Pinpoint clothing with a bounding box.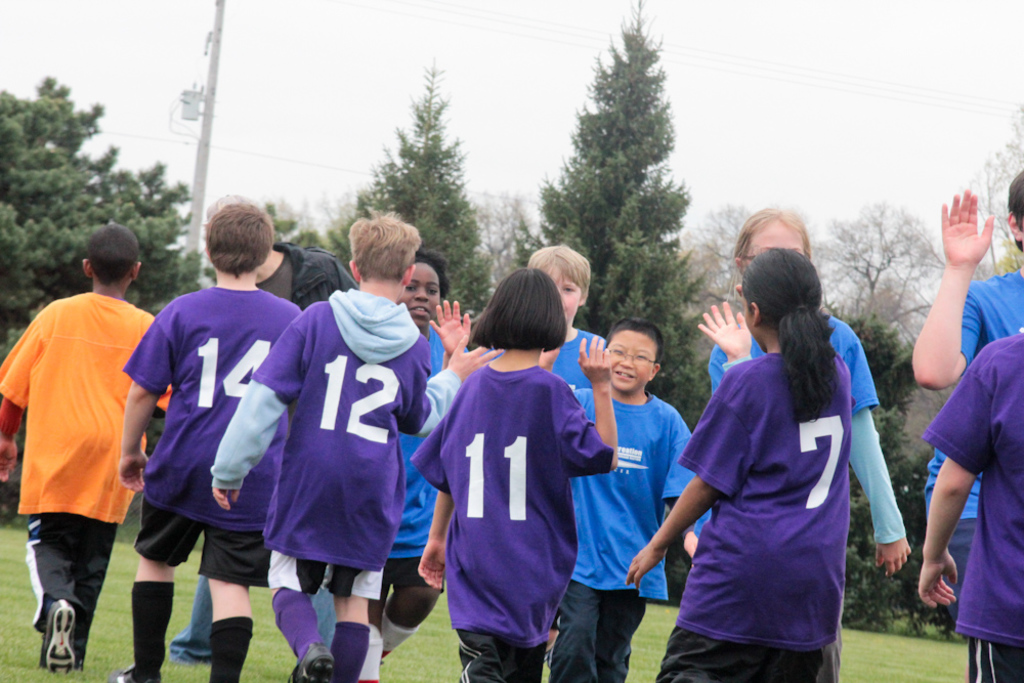
410/362/611/649.
